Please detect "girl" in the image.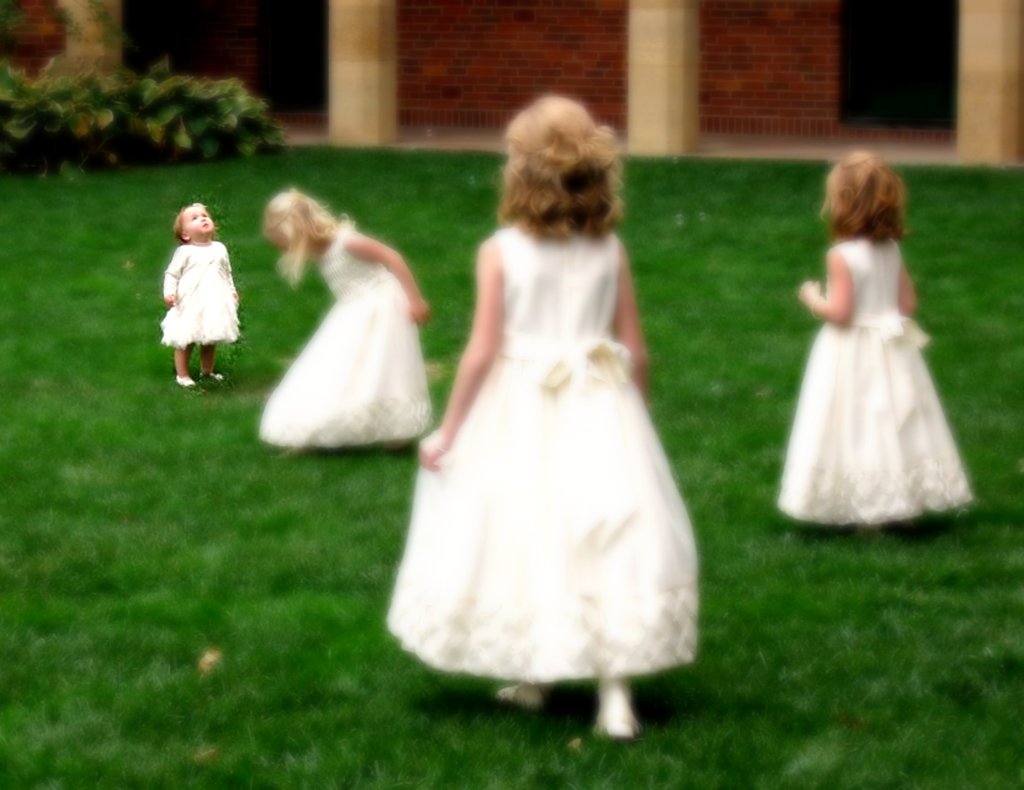
(left=257, top=188, right=435, bottom=449).
